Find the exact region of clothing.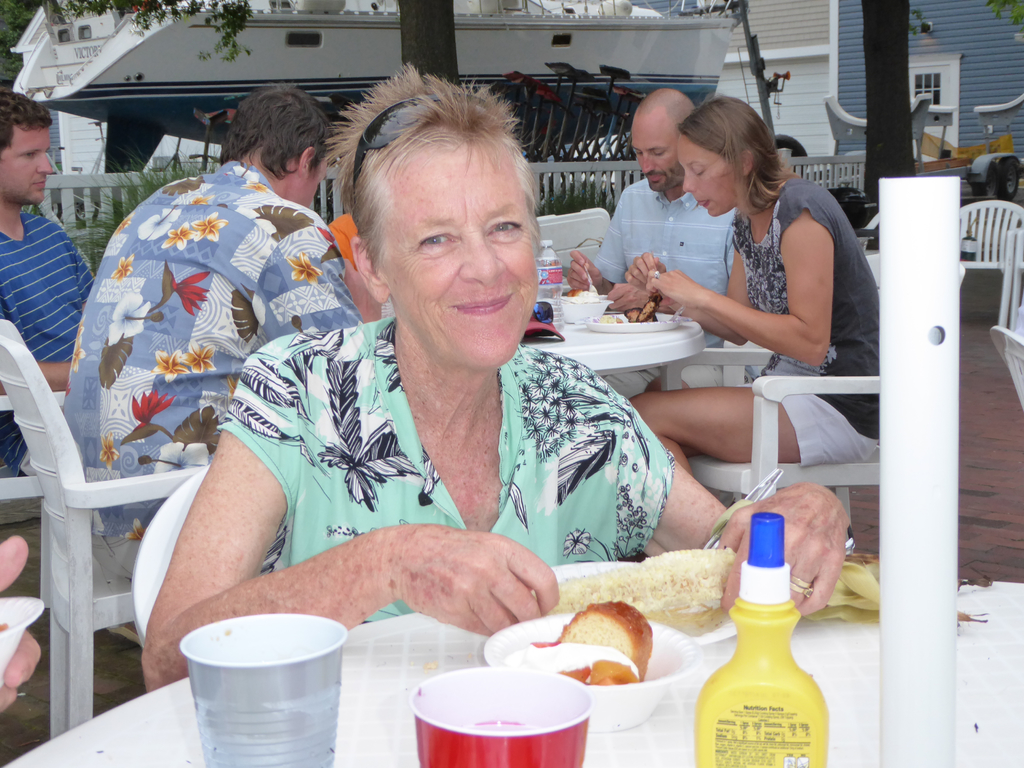
Exact region: <region>590, 175, 737, 342</region>.
